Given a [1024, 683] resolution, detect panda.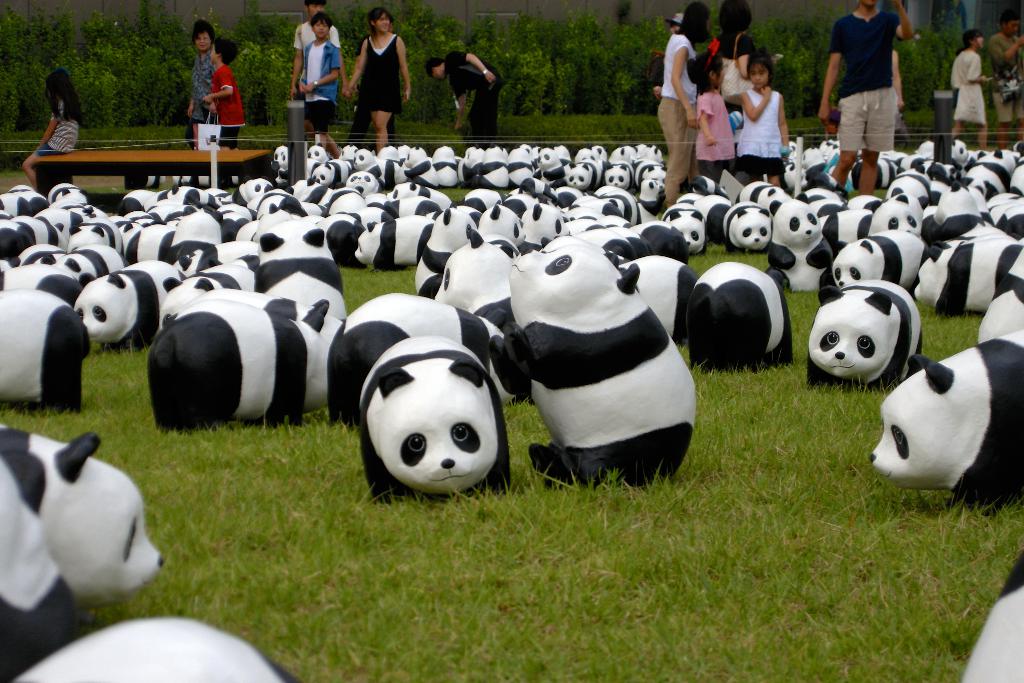
804/273/929/397.
